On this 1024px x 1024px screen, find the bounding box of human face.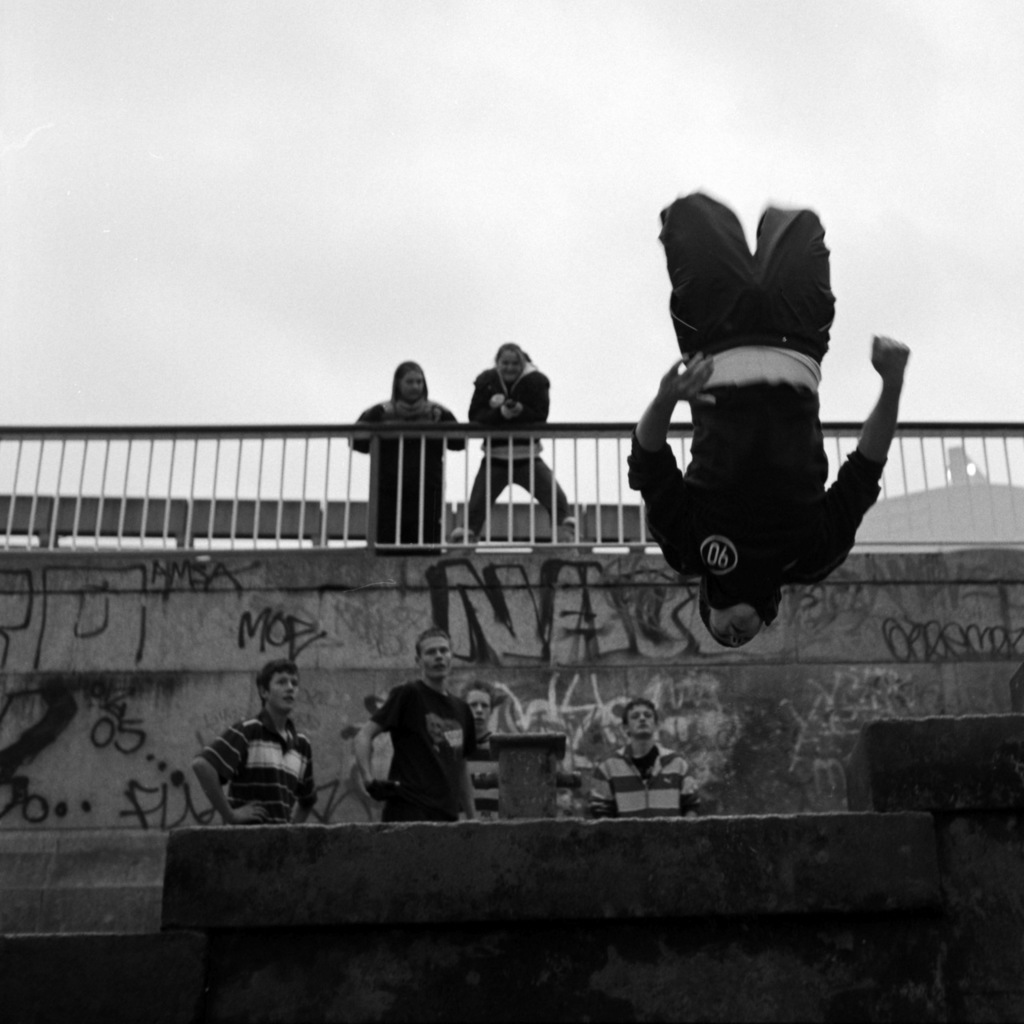
Bounding box: region(632, 704, 658, 739).
